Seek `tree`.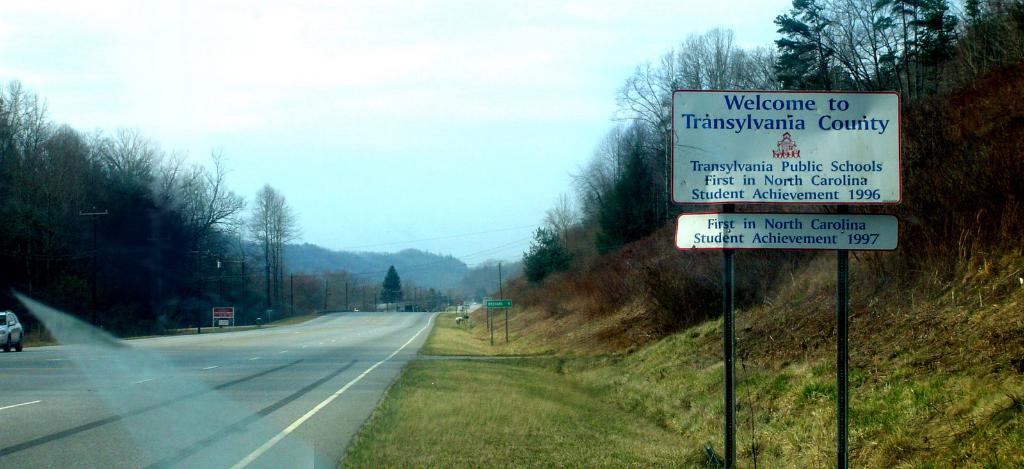
532,194,576,262.
